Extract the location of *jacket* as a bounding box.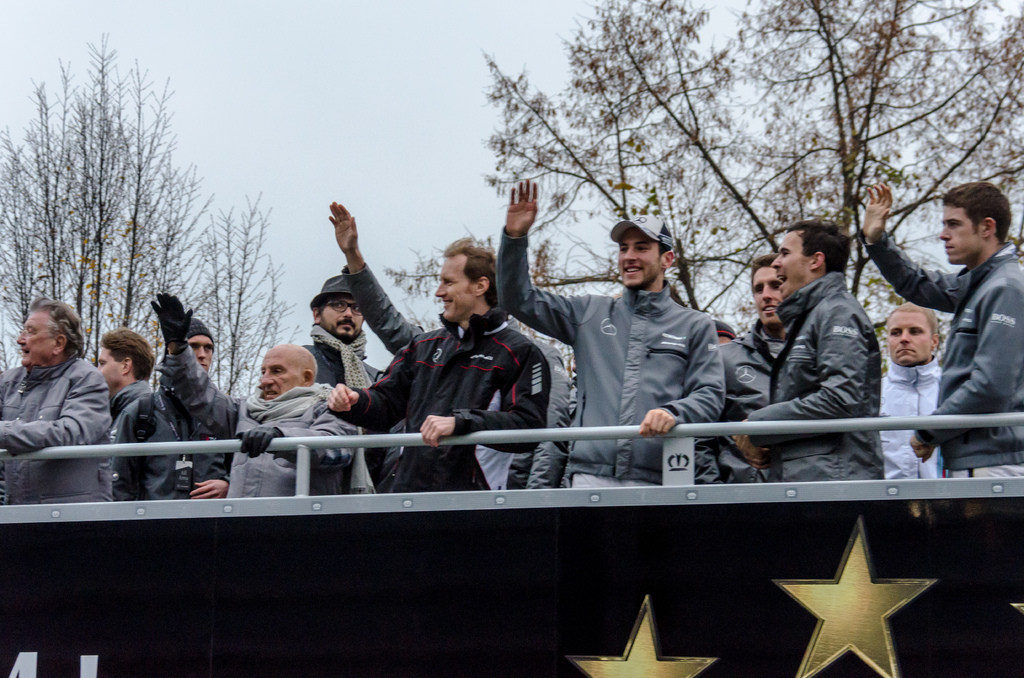
bbox(1, 331, 132, 480).
